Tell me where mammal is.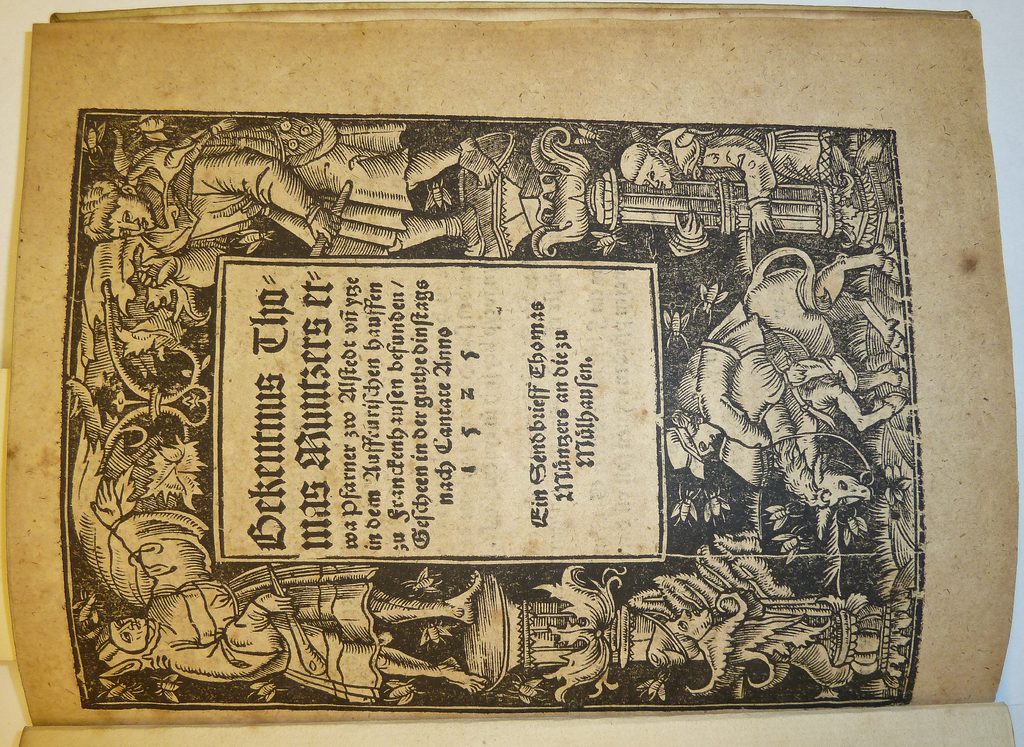
mammal is at left=669, top=294, right=860, bottom=488.
